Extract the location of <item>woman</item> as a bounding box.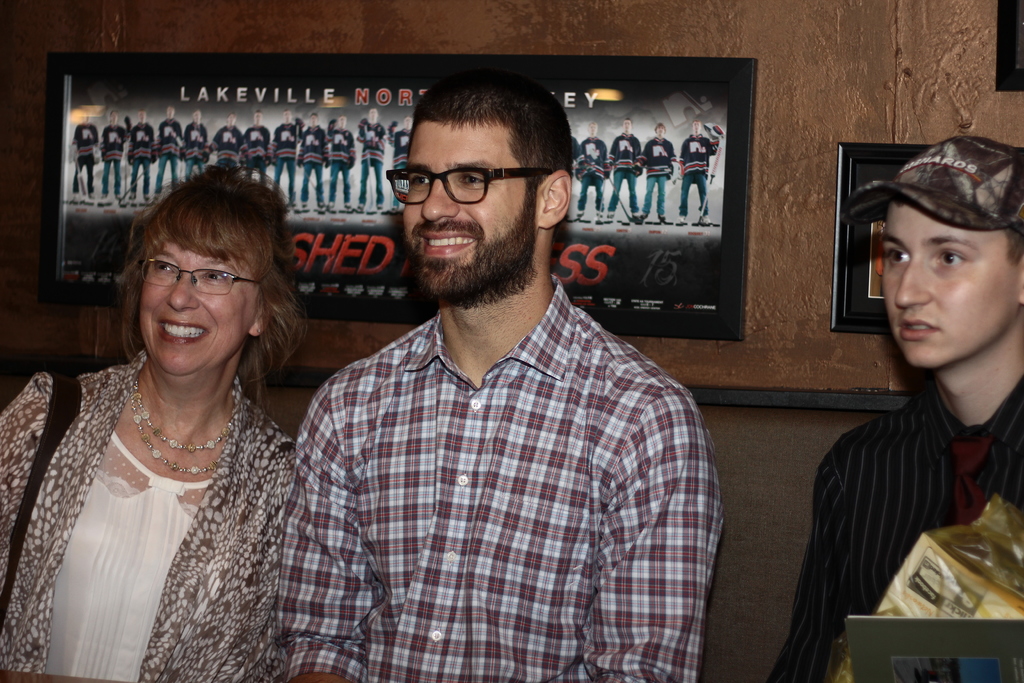
rect(0, 166, 312, 682).
